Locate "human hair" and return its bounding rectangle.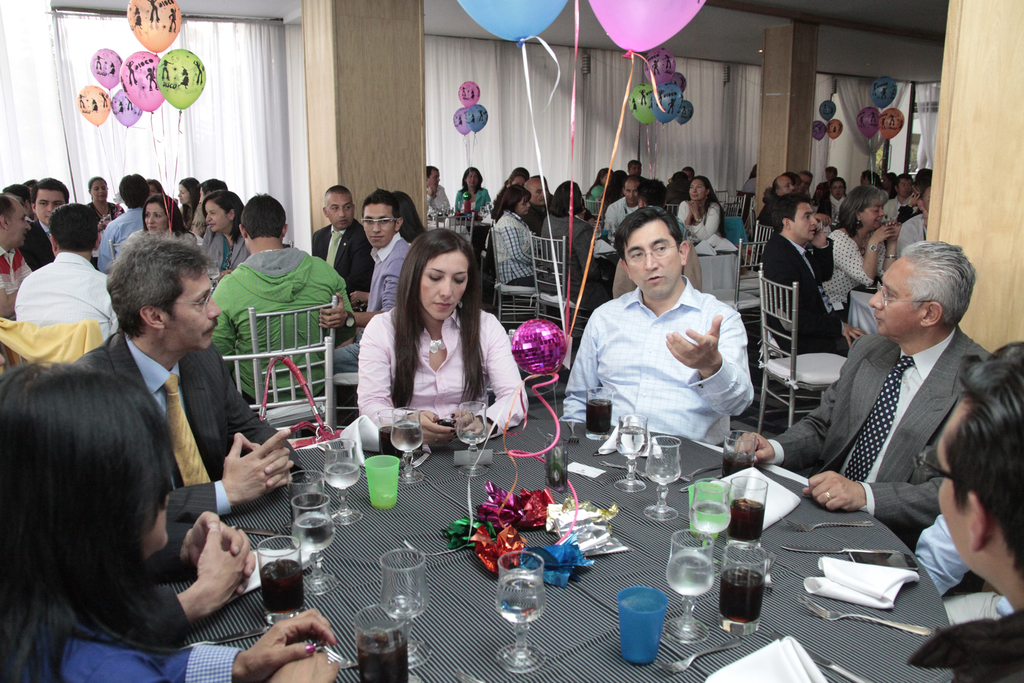
{"left": 391, "top": 225, "right": 492, "bottom": 413}.
